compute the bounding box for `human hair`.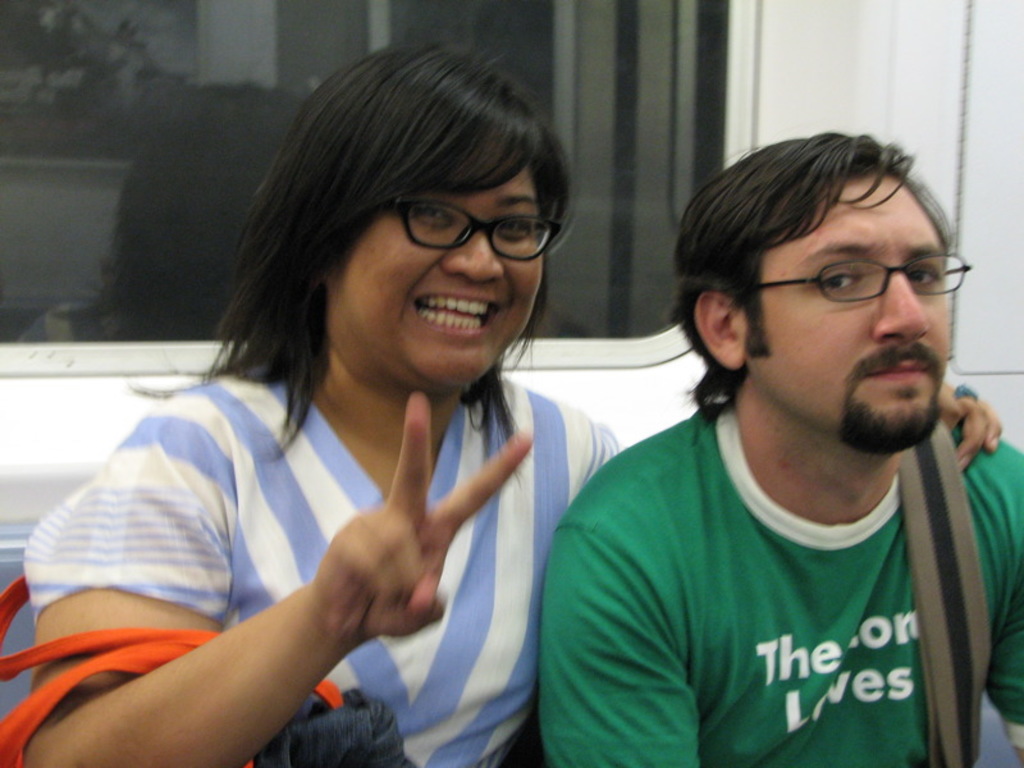
(left=197, top=35, right=570, bottom=463).
